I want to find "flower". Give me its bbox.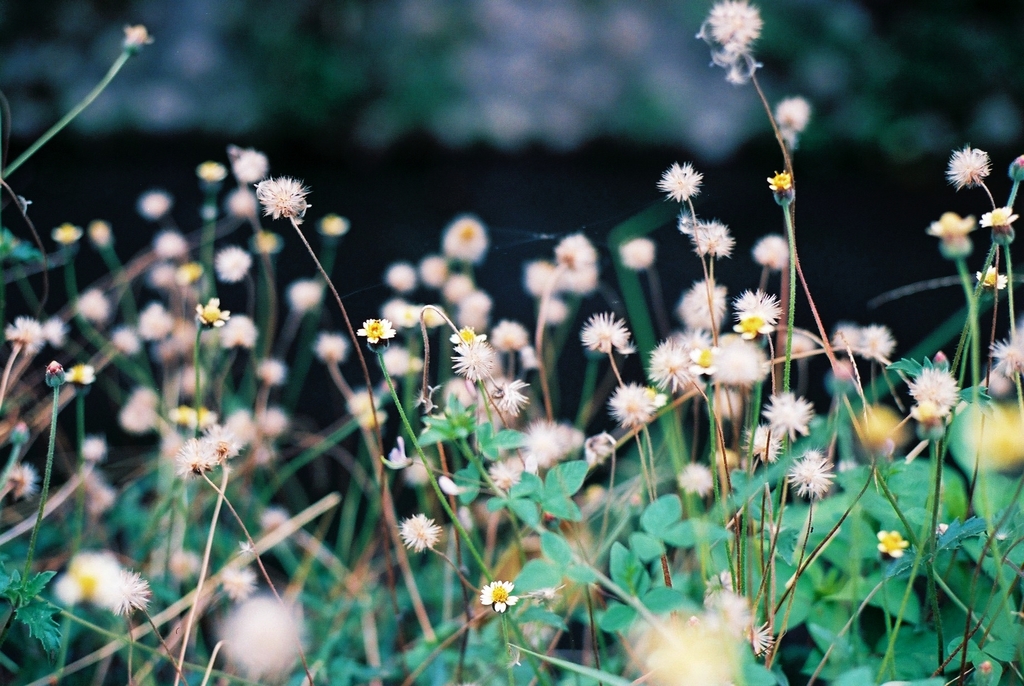
pyautogui.locateOnScreen(350, 318, 399, 348).
